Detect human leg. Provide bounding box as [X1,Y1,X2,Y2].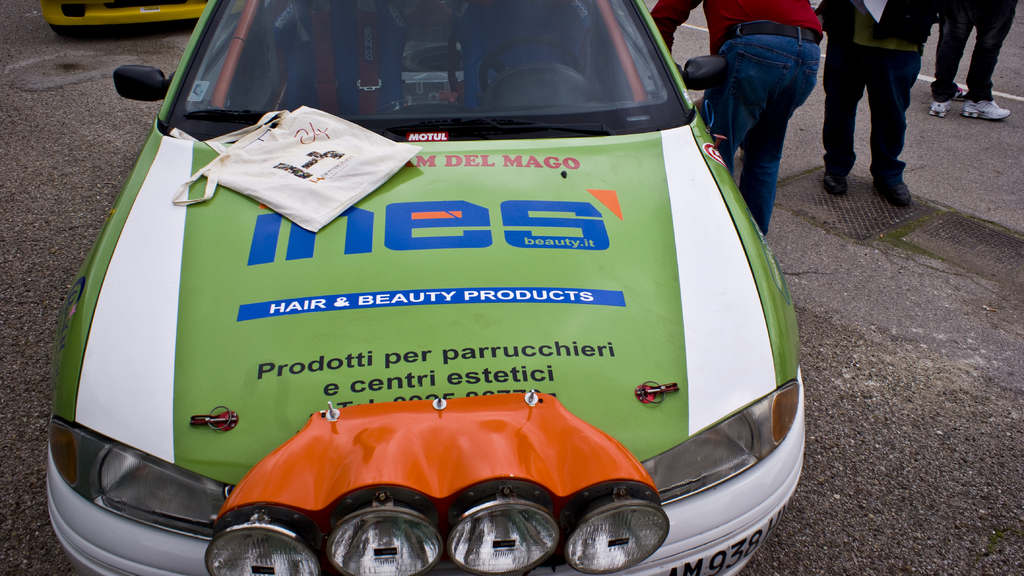
[876,52,920,211].
